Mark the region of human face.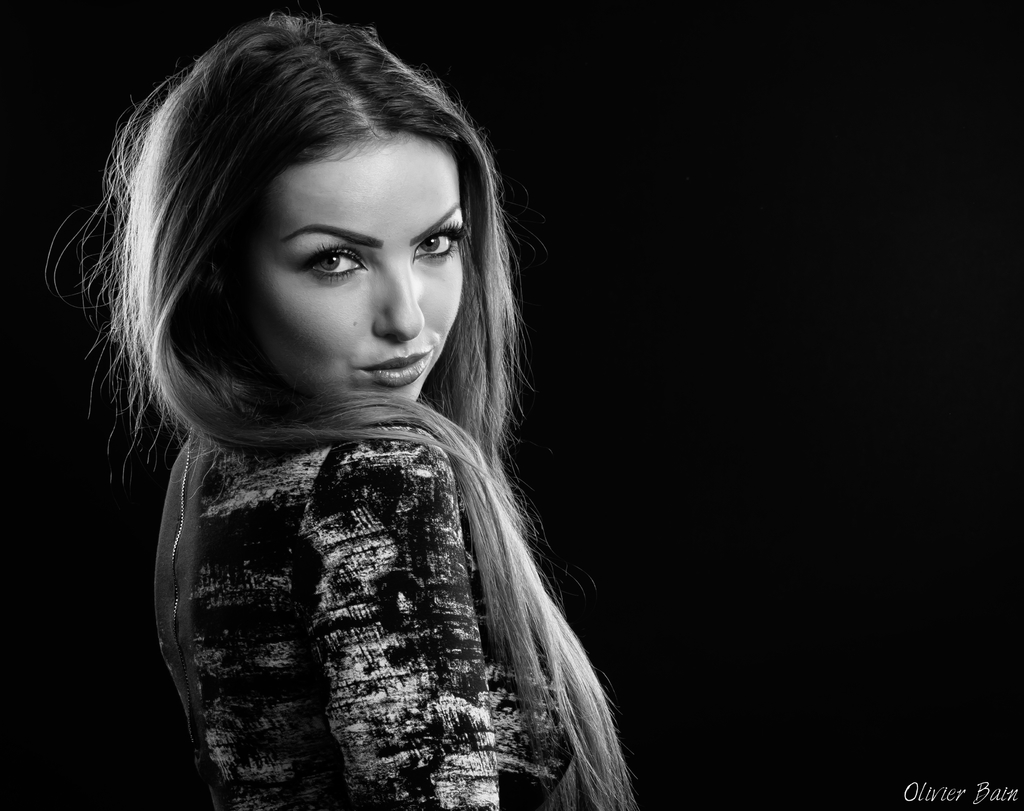
Region: <box>237,152,475,429</box>.
